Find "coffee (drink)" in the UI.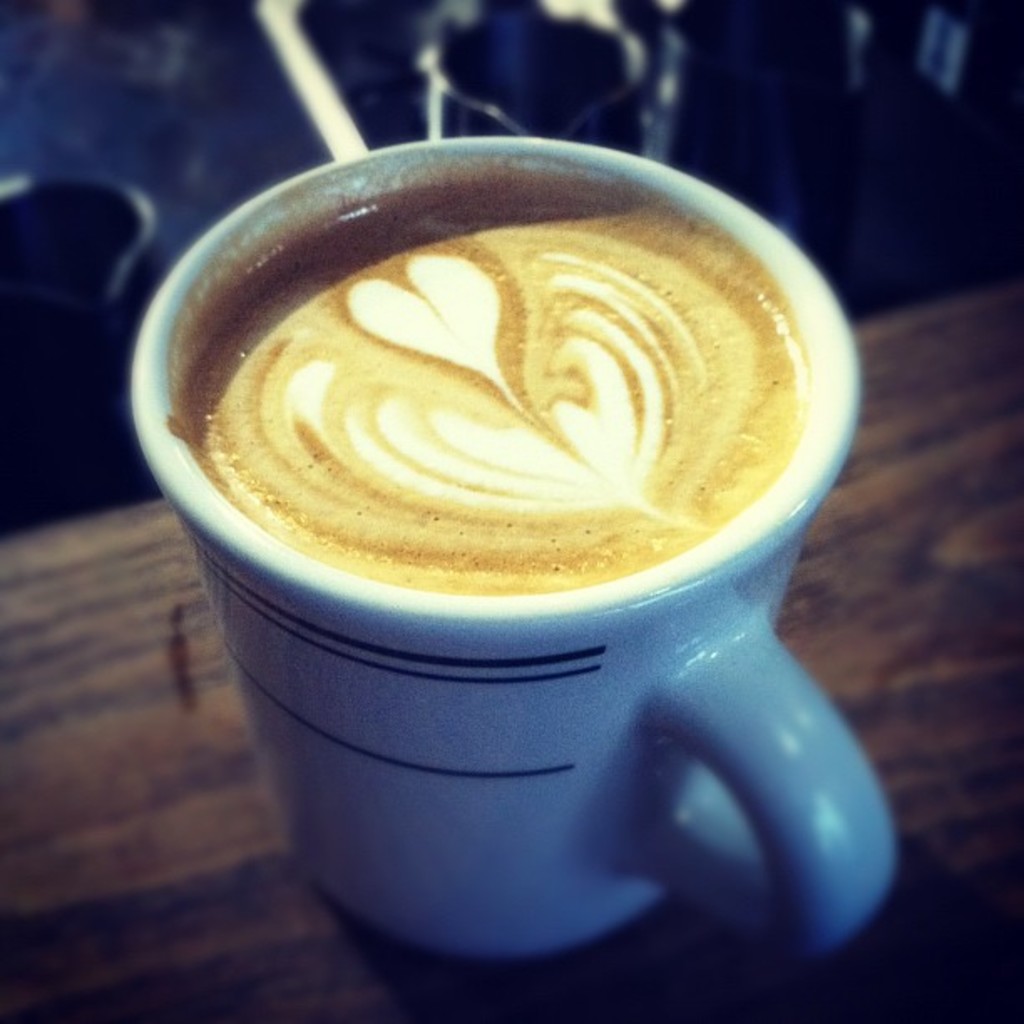
UI element at bbox(171, 176, 815, 599).
